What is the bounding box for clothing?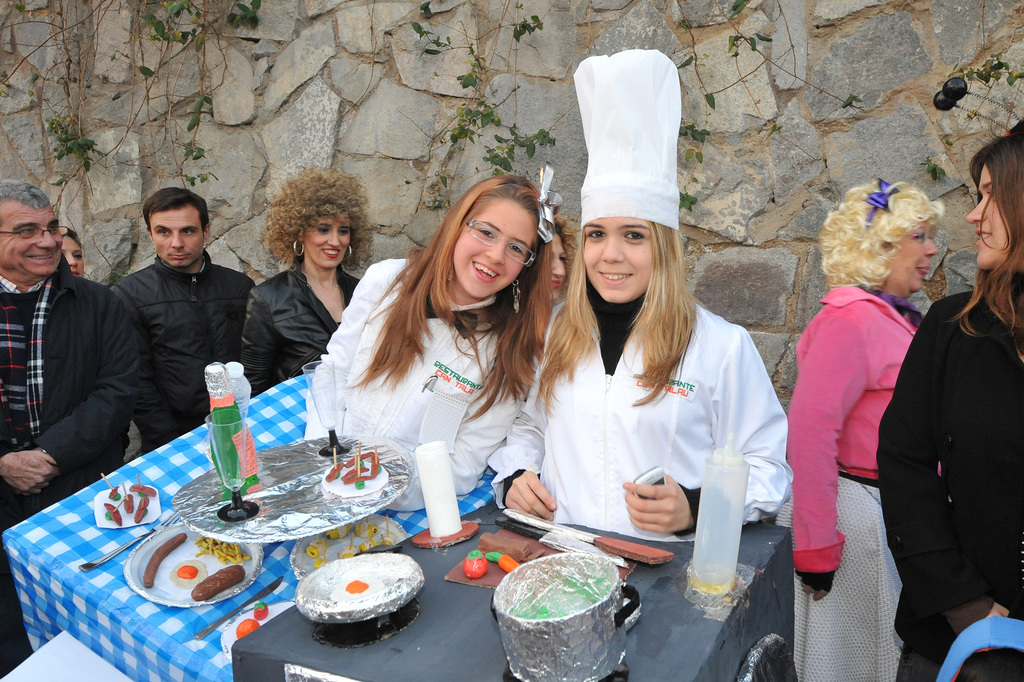
box=[874, 263, 1023, 678].
